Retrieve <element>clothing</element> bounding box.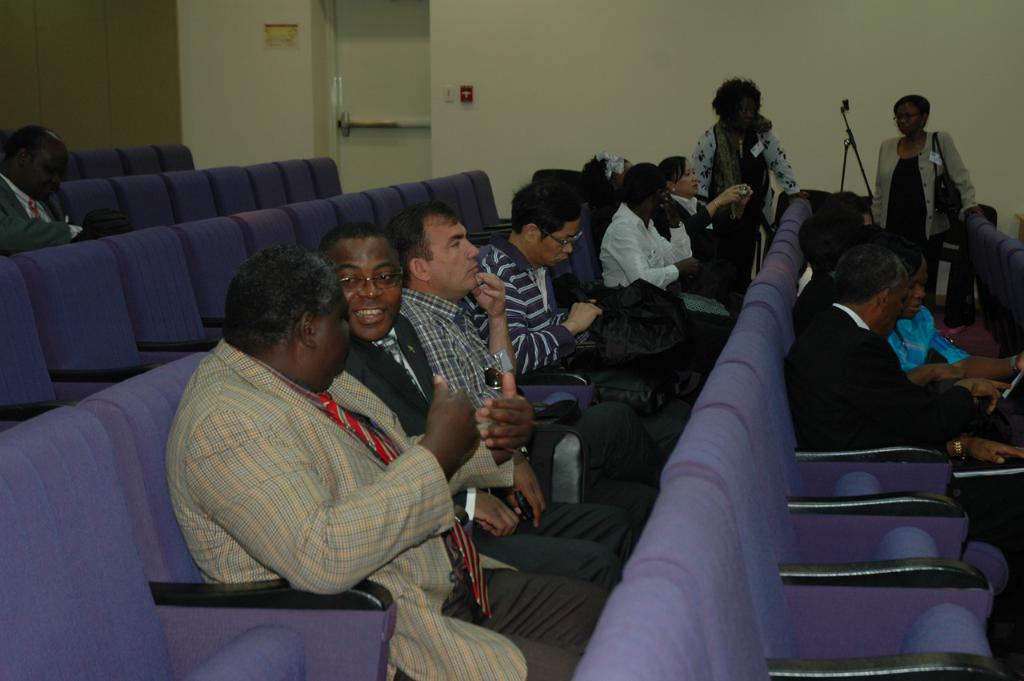
Bounding box: (793, 258, 966, 479).
